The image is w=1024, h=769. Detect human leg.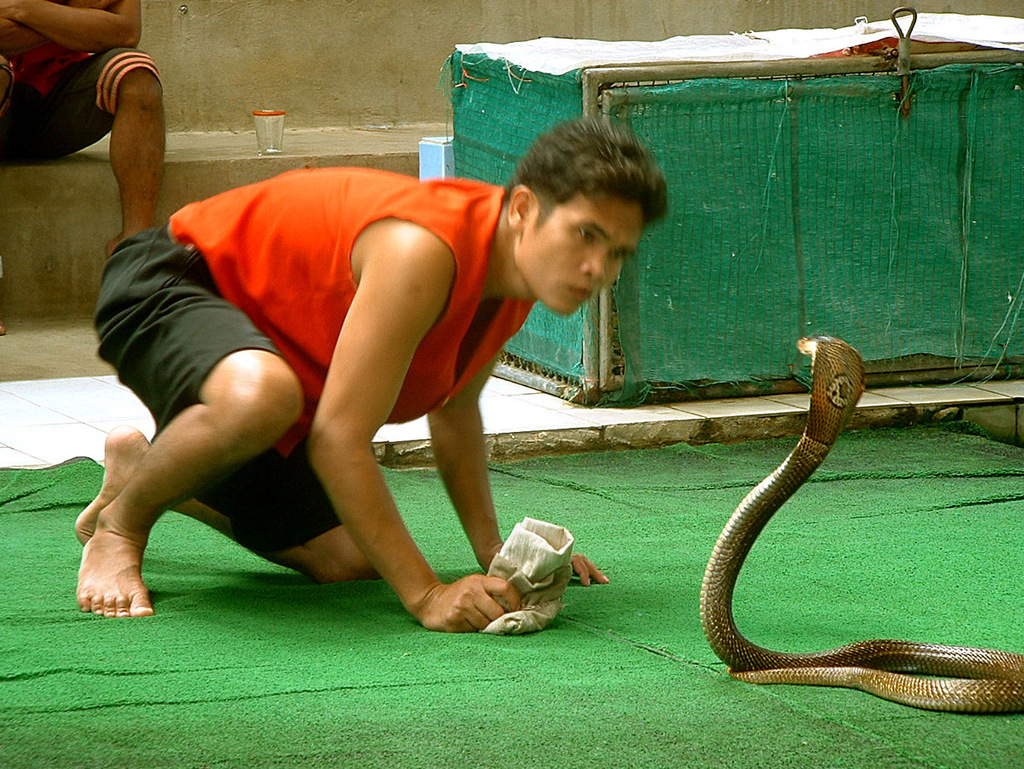
Detection: <box>91,224,308,624</box>.
